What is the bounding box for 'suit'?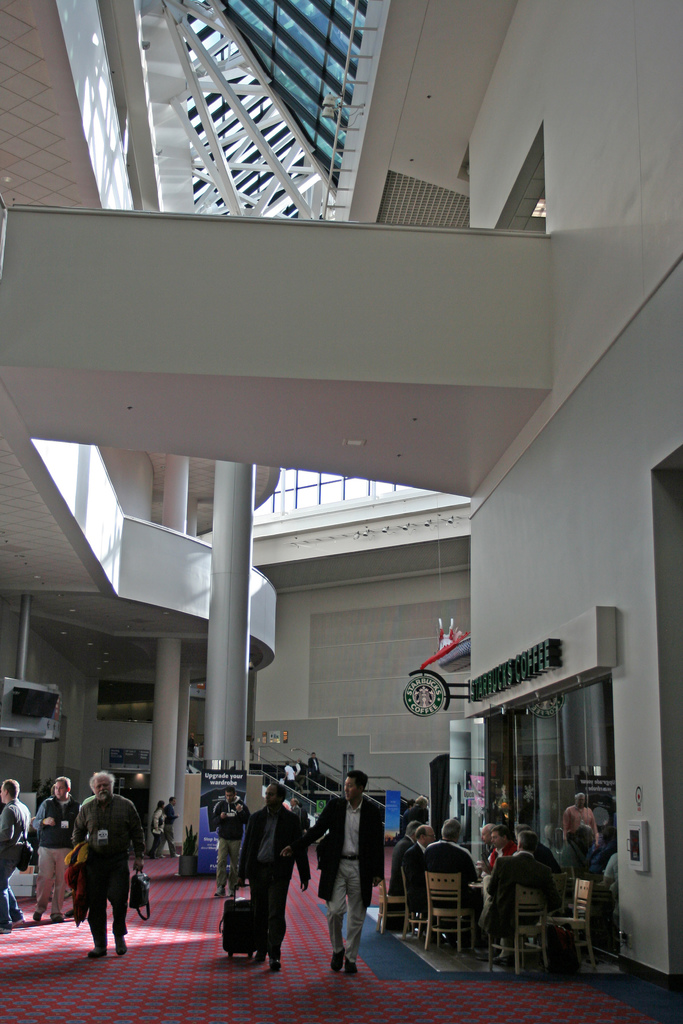
385/834/411/884.
